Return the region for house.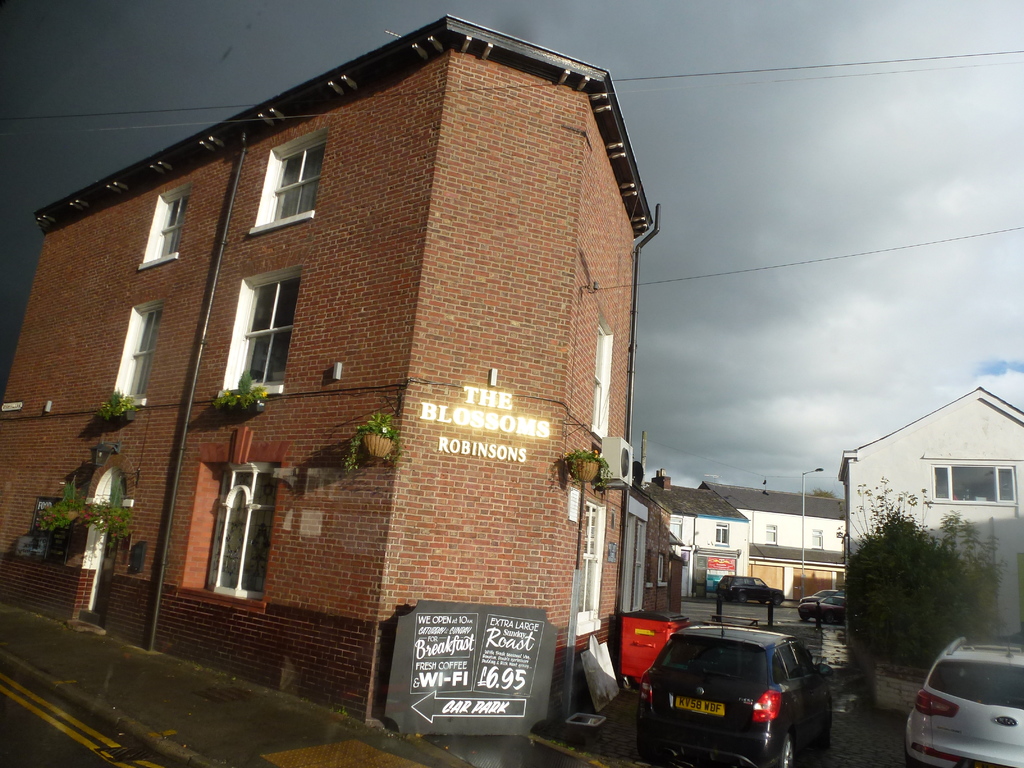
(60,6,681,710).
